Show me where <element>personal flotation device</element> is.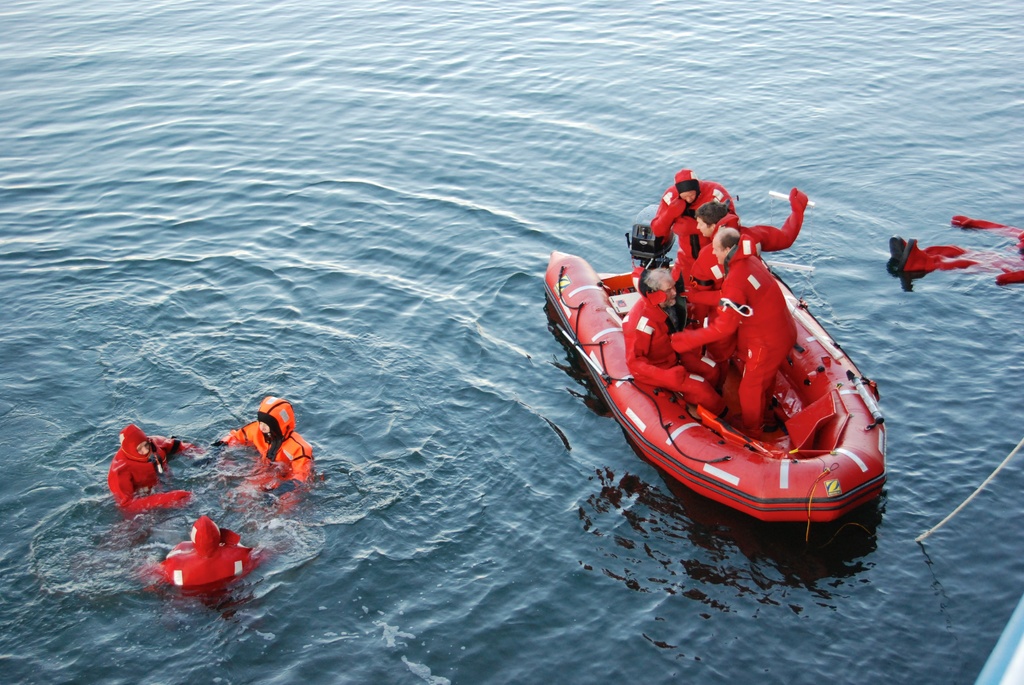
<element>personal flotation device</element> is at 212,393,312,505.
